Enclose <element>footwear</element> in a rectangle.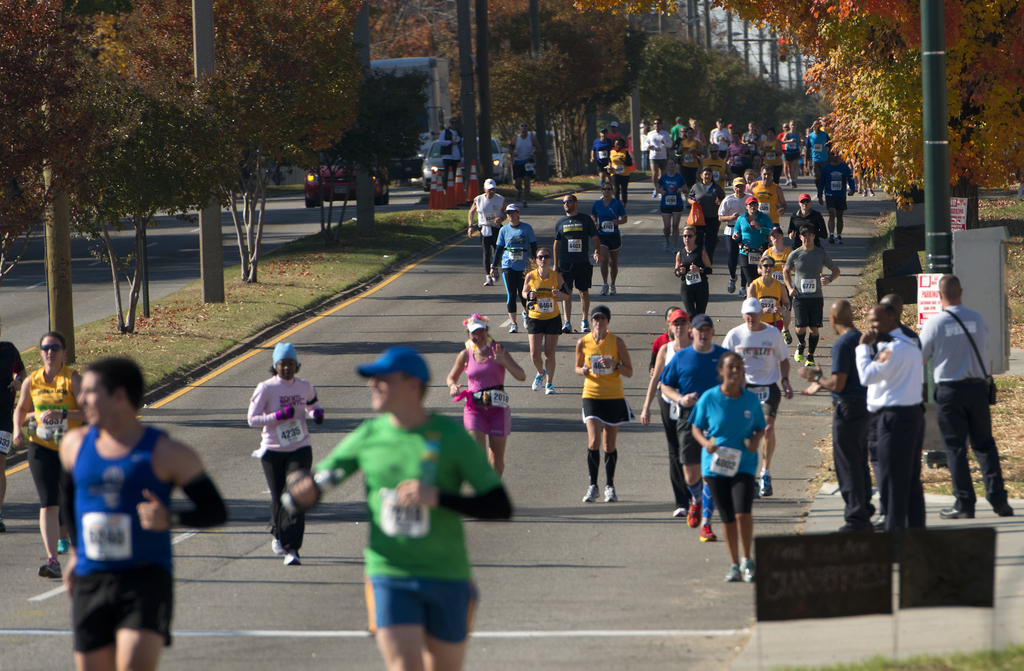
{"x1": 35, "y1": 558, "x2": 68, "y2": 582}.
